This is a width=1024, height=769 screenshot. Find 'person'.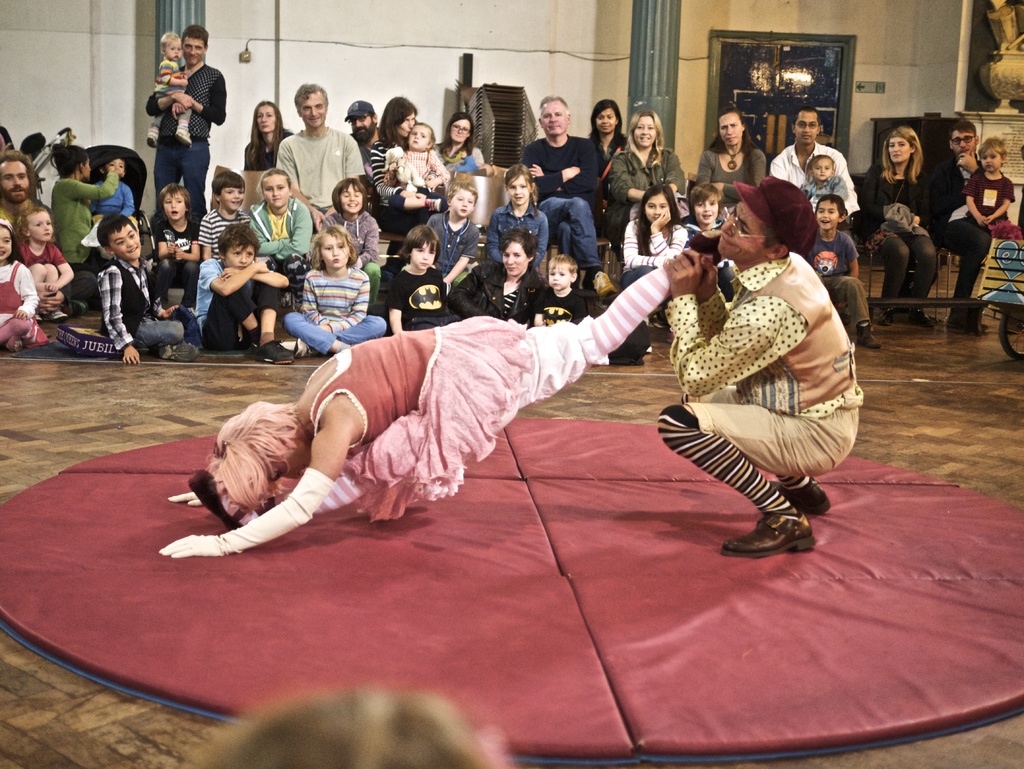
Bounding box: (657, 177, 863, 556).
